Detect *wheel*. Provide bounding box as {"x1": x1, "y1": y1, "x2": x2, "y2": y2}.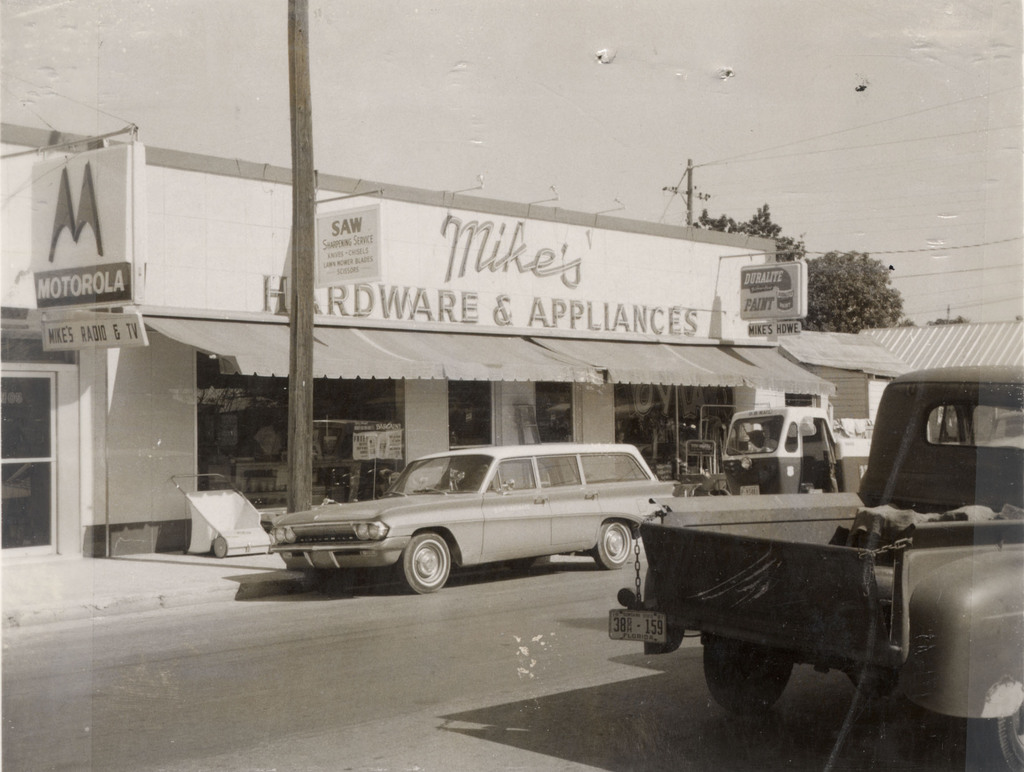
{"x1": 969, "y1": 705, "x2": 1016, "y2": 771}.
